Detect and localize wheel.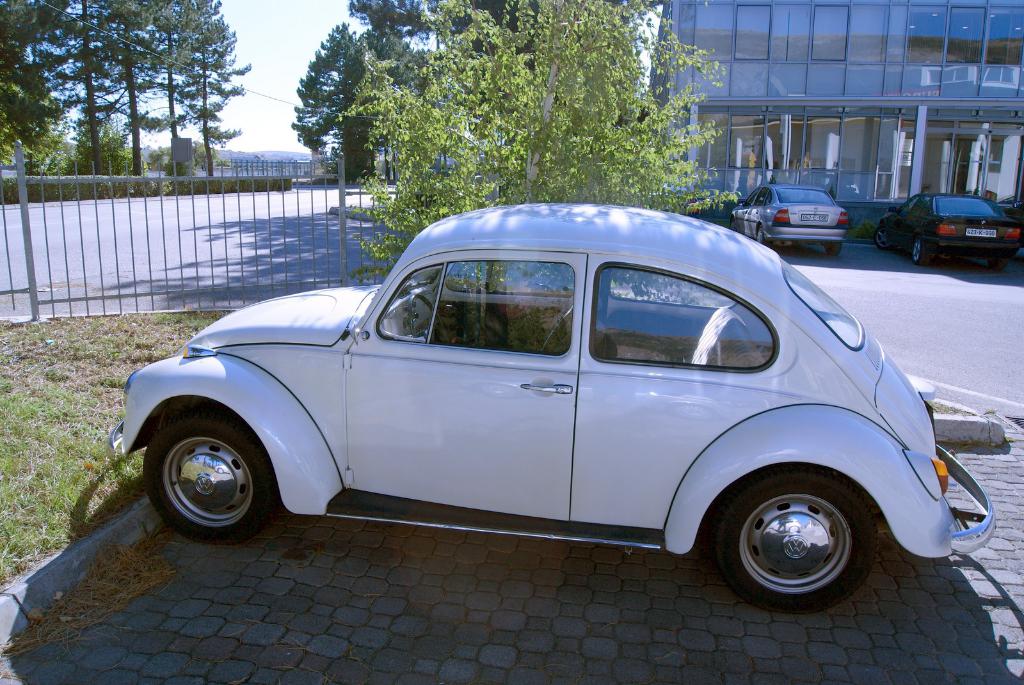
Localized at {"x1": 753, "y1": 225, "x2": 774, "y2": 251}.
